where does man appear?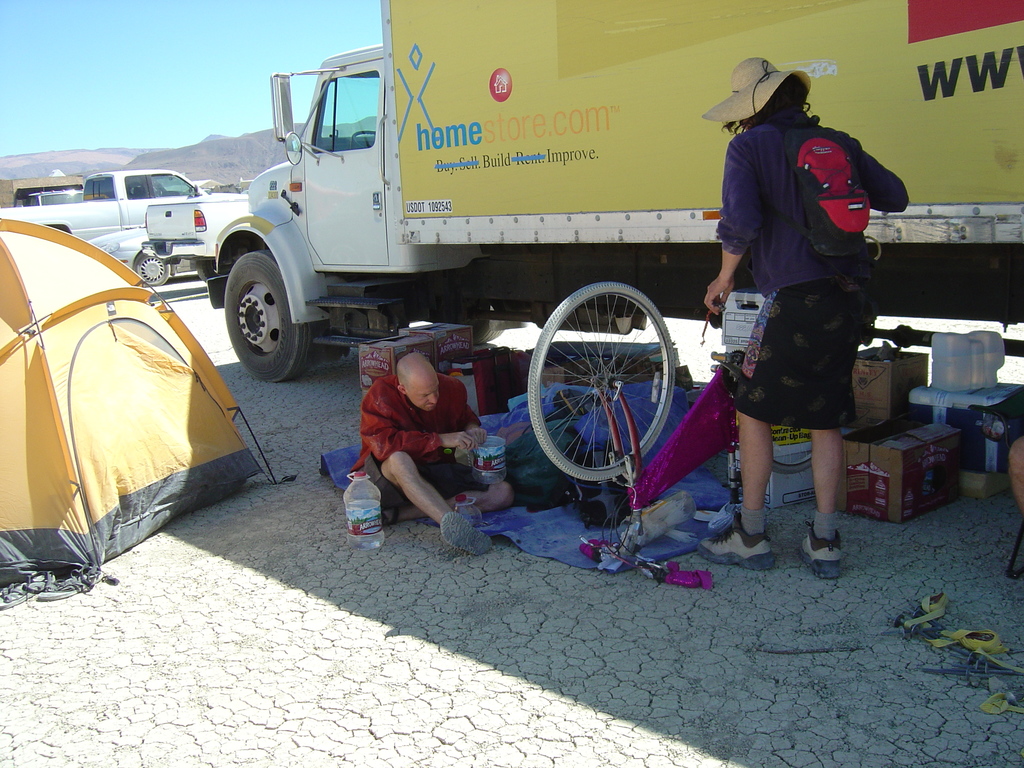
Appears at rect(308, 328, 504, 592).
